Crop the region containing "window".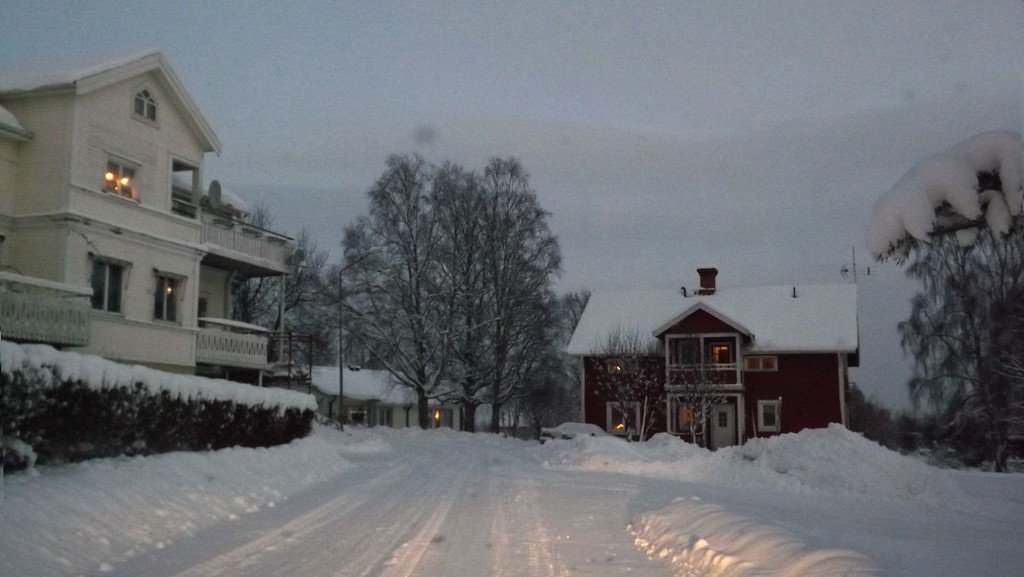
Crop region: bbox(68, 247, 122, 309).
